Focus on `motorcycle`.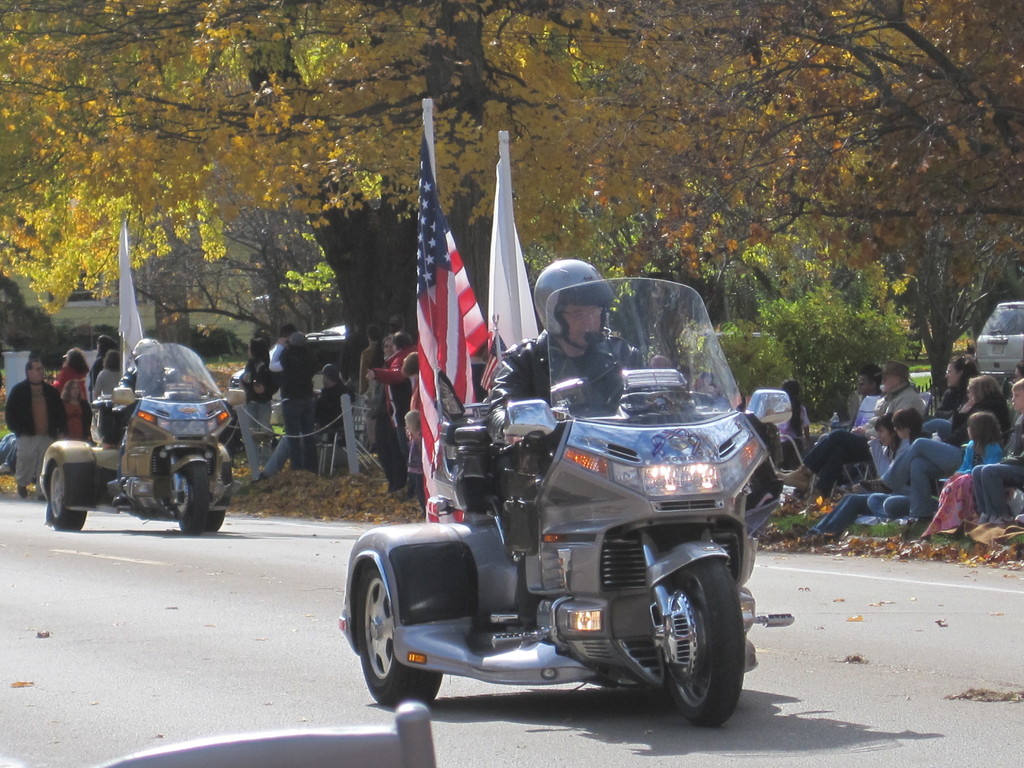
Focused at locate(36, 338, 237, 535).
